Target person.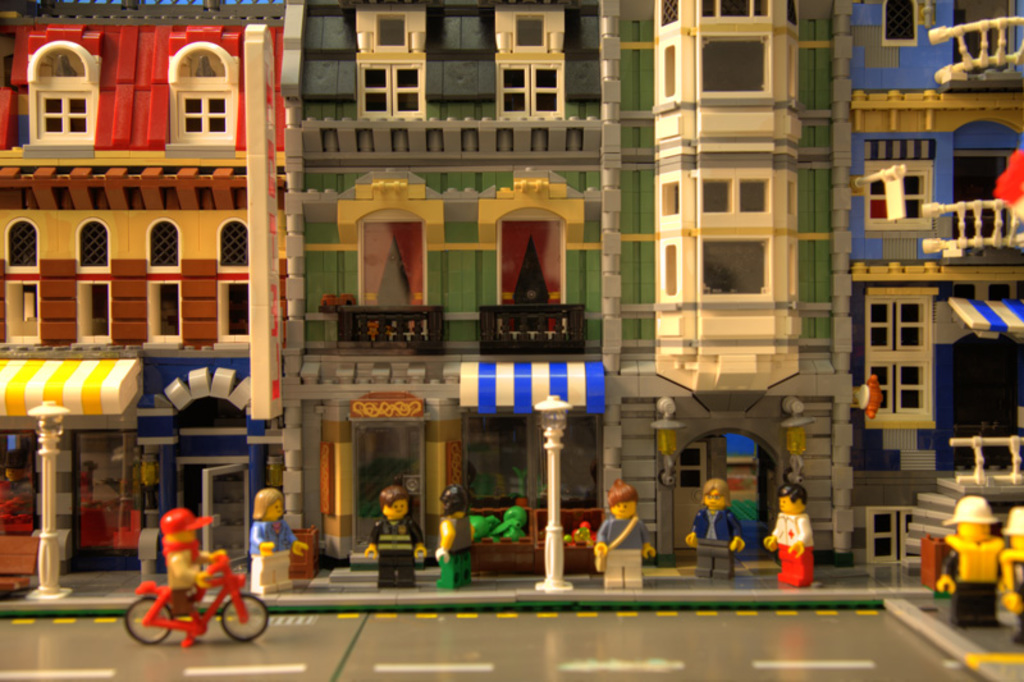
Target region: left=247, top=486, right=311, bottom=595.
